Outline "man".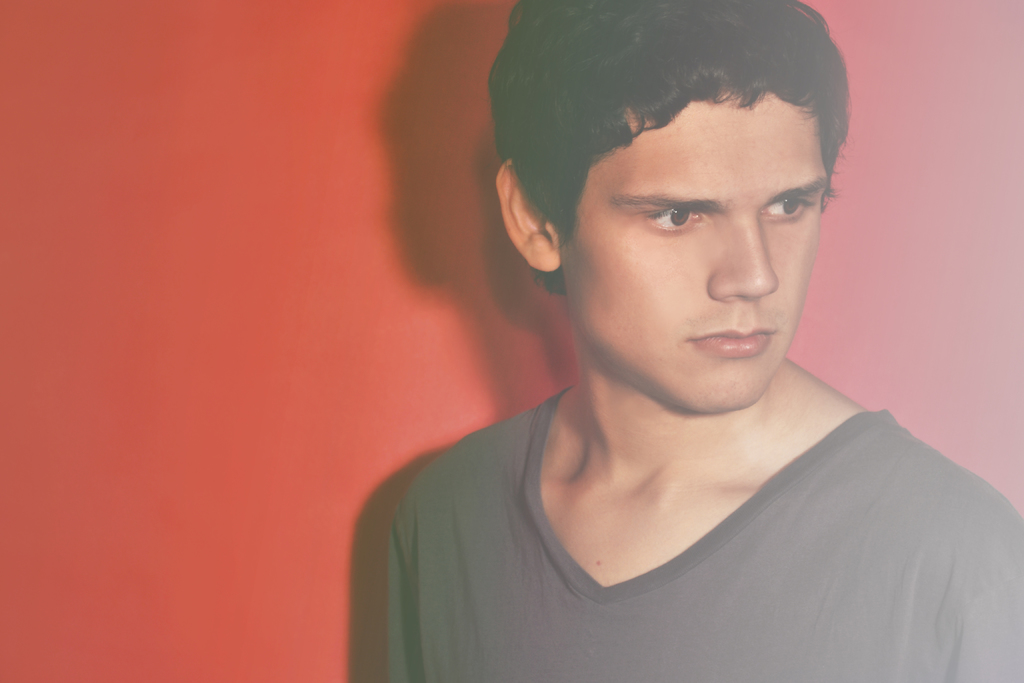
Outline: (left=385, top=0, right=1023, bottom=679).
